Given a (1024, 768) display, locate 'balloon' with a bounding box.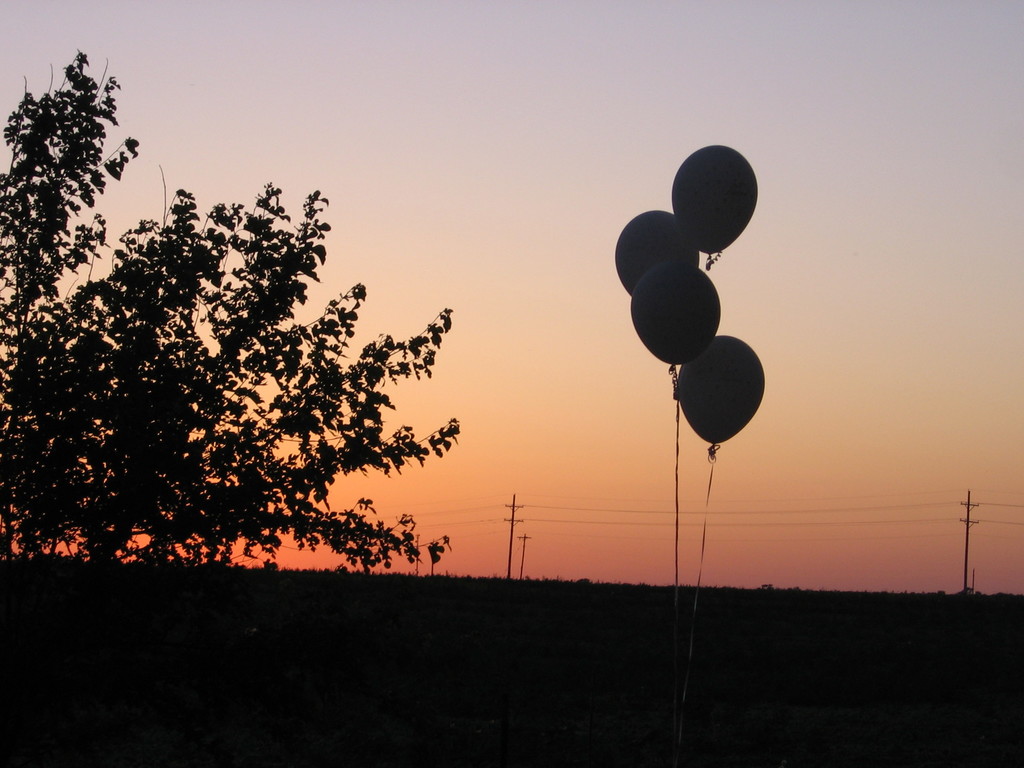
Located: rect(674, 333, 768, 445).
